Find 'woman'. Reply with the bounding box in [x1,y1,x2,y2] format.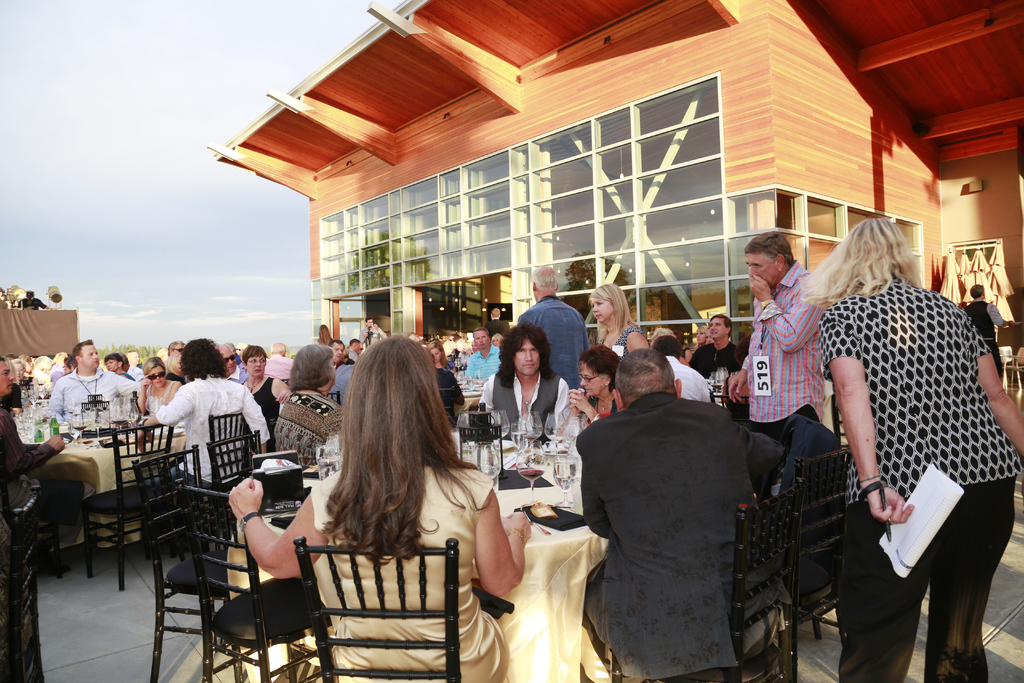
[568,344,620,429].
